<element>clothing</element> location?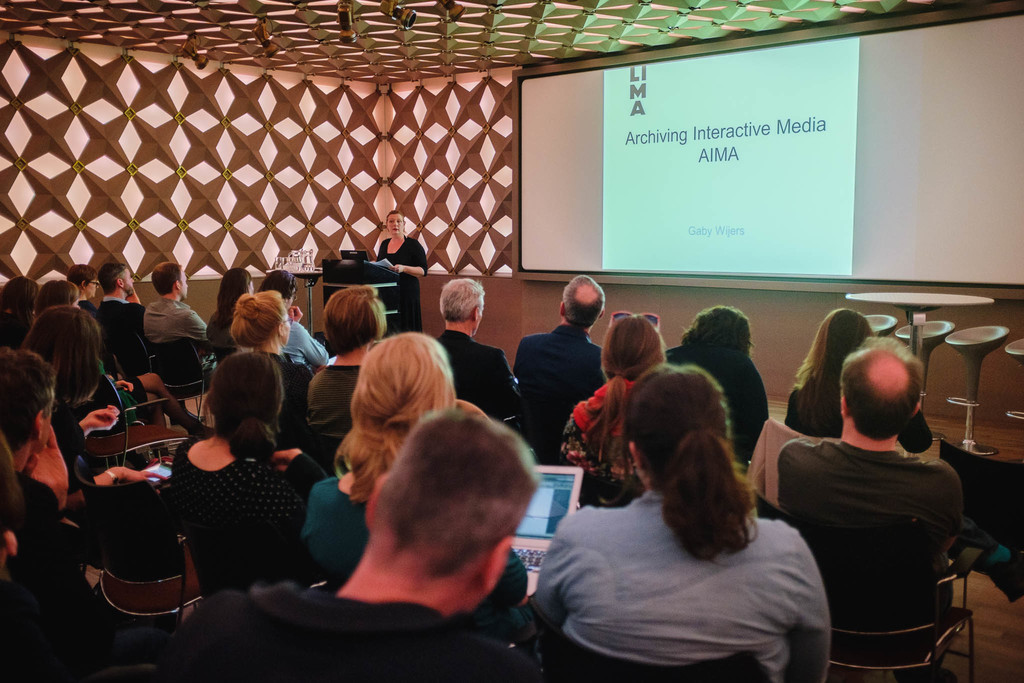
box=[554, 378, 639, 506]
